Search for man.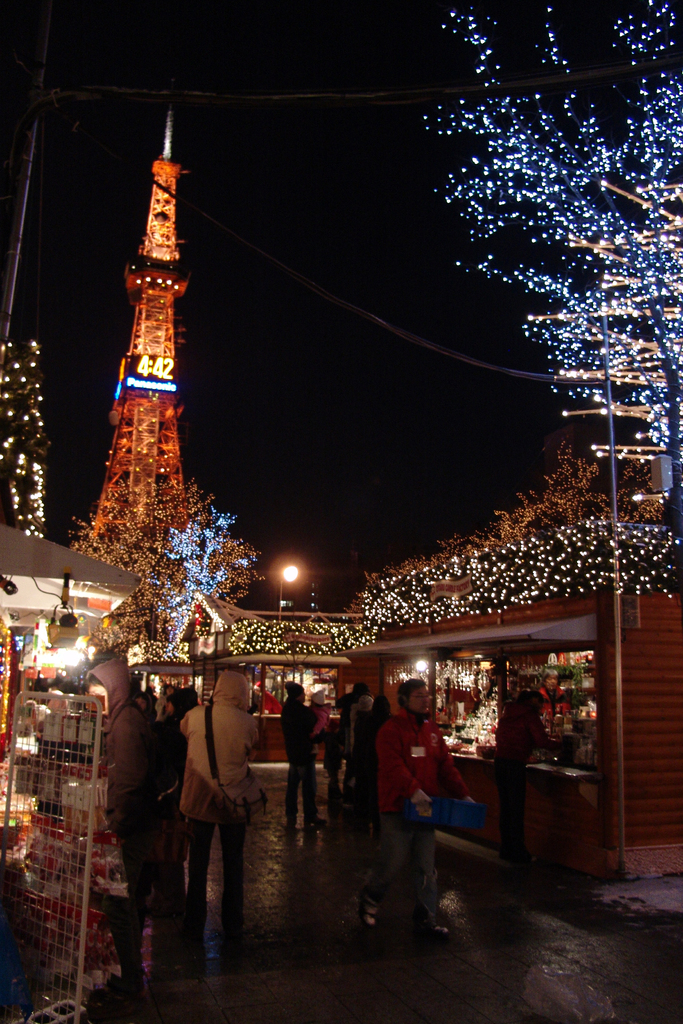
Found at left=282, top=691, right=307, bottom=820.
